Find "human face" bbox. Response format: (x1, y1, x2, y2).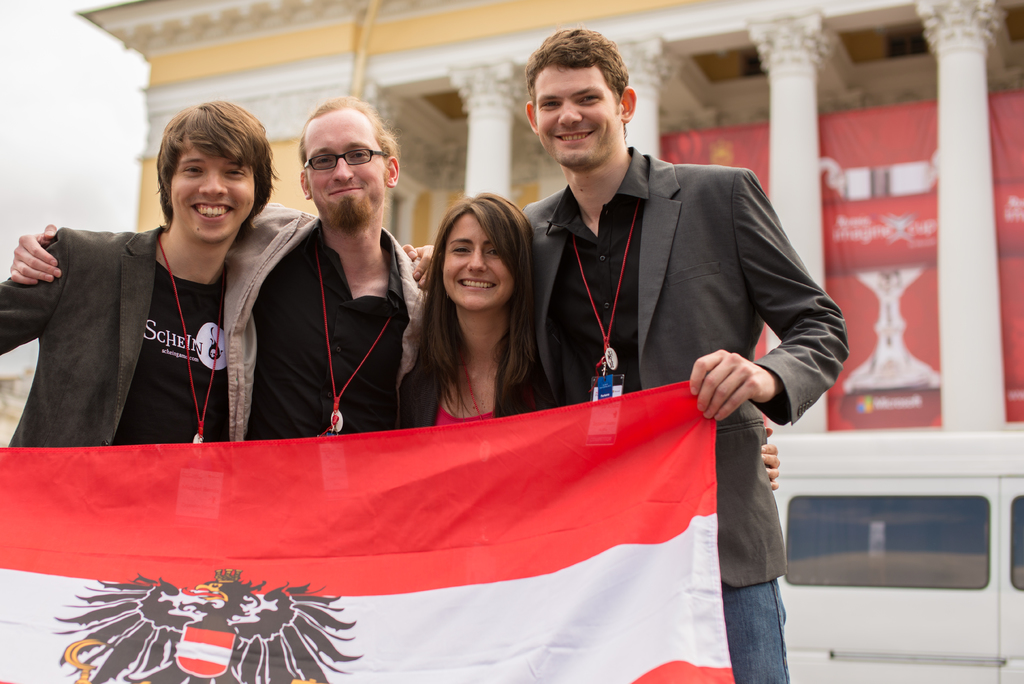
(165, 134, 256, 245).
